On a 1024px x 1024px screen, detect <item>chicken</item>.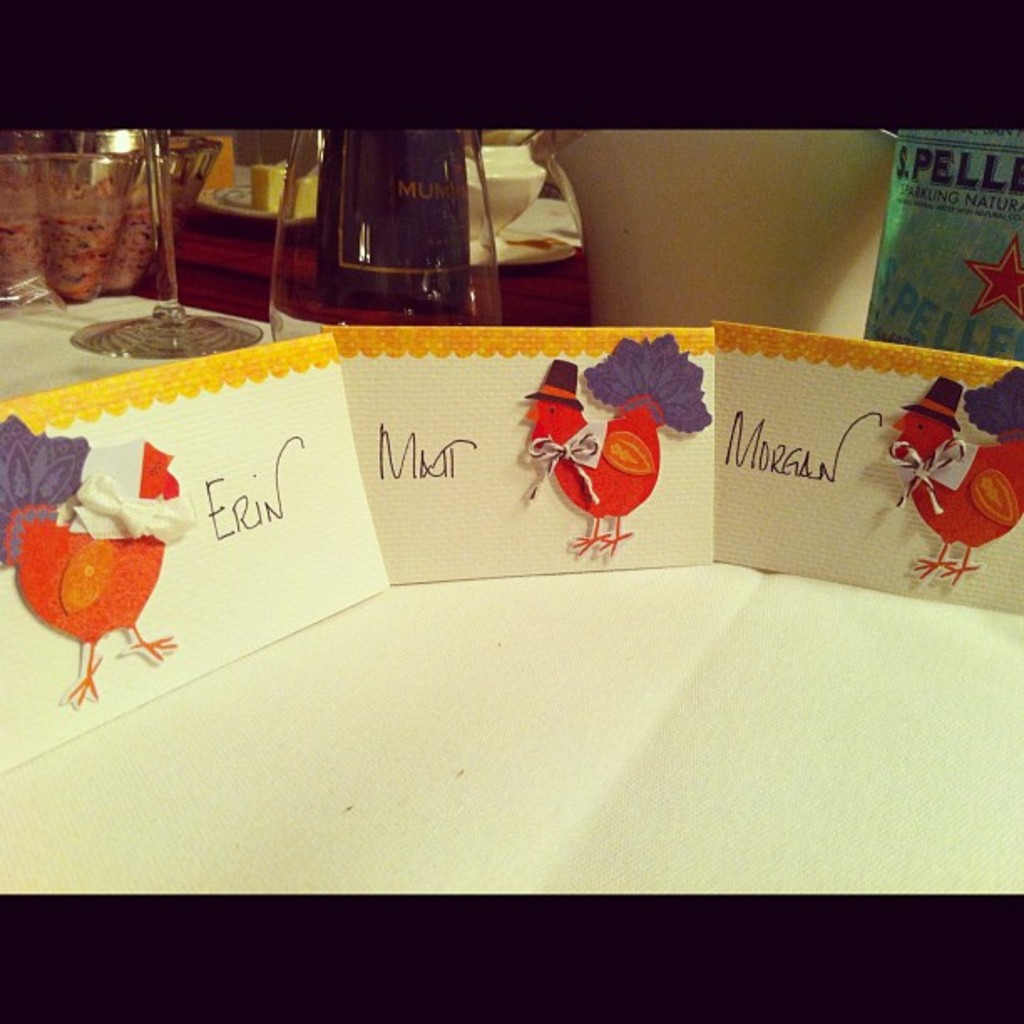
(509,330,716,561).
